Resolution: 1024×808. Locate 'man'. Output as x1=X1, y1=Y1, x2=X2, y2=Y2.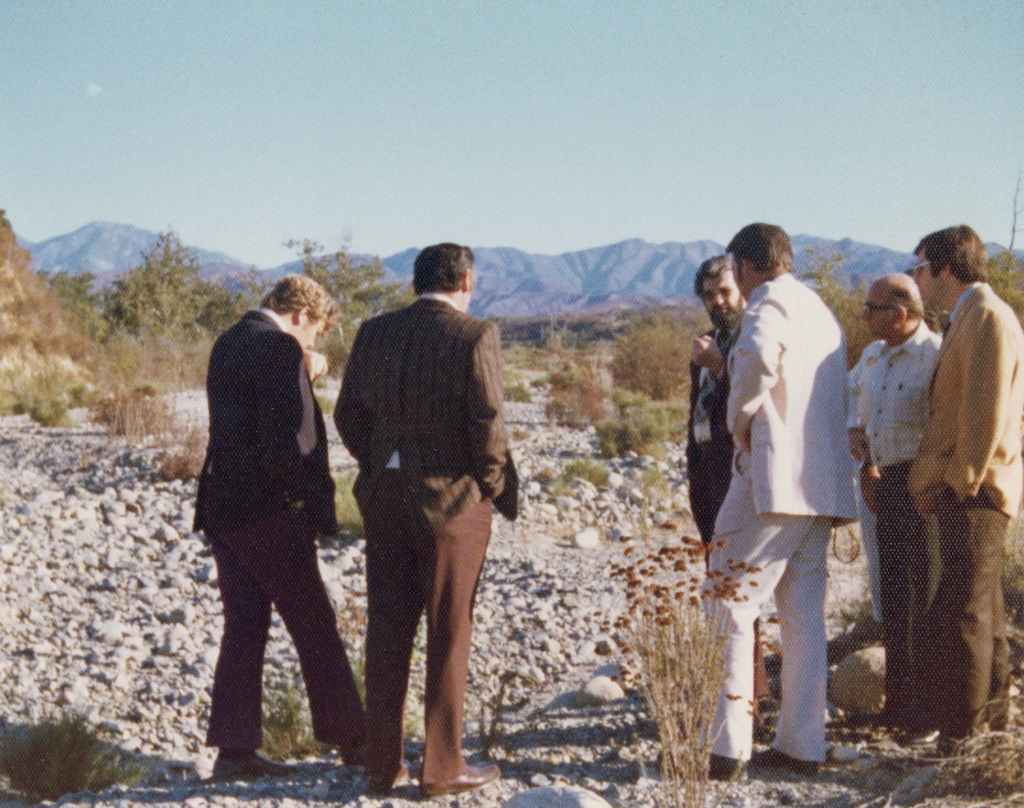
x1=845, y1=272, x2=948, y2=743.
